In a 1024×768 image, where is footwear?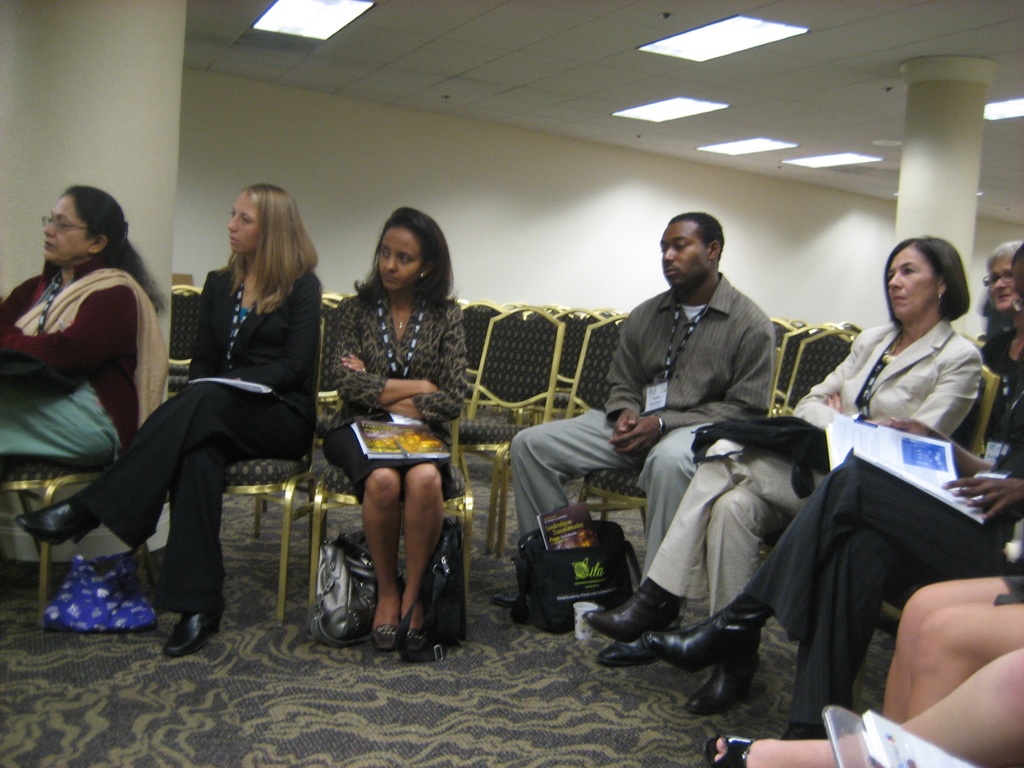
<bbox>687, 651, 763, 717</bbox>.
